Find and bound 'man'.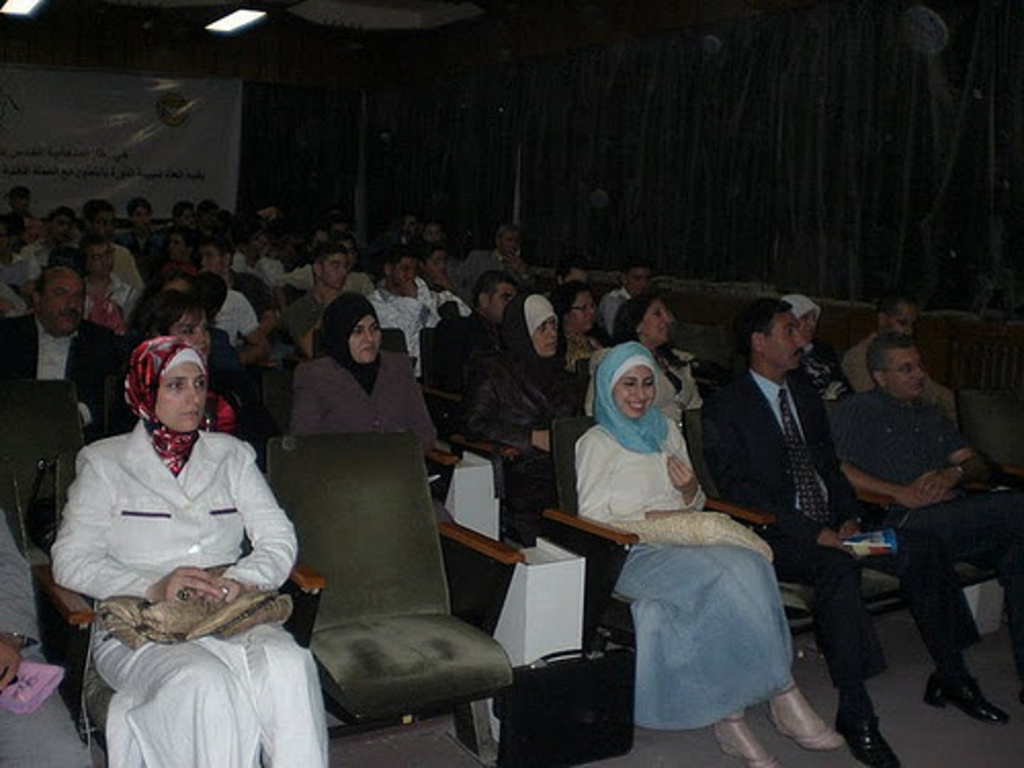
Bound: [127, 197, 156, 260].
